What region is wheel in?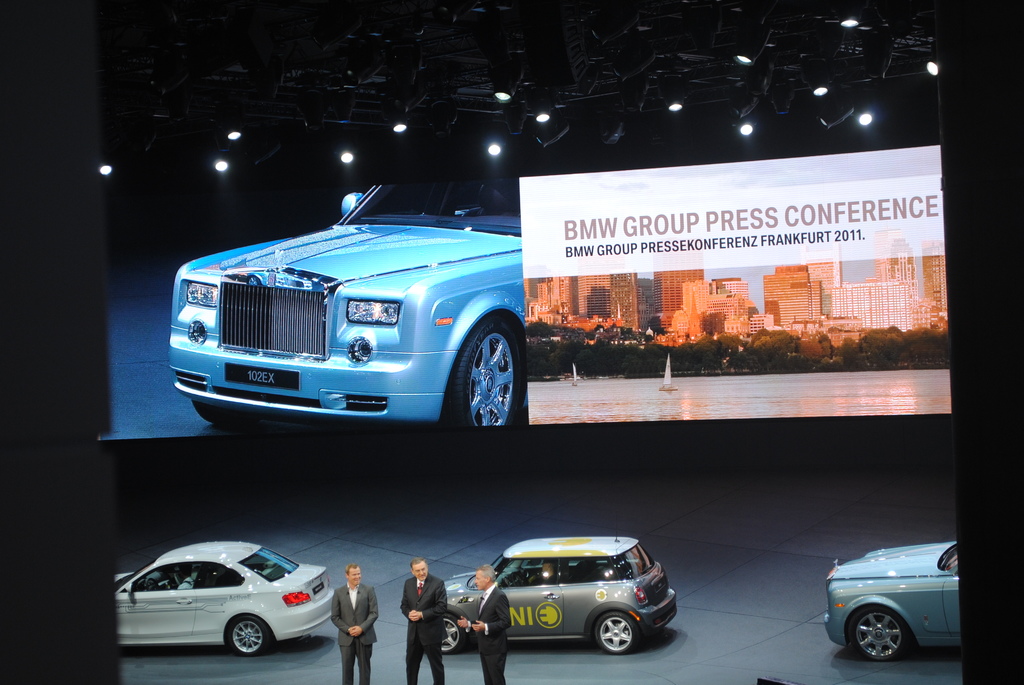
{"left": 143, "top": 577, "right": 156, "bottom": 590}.
